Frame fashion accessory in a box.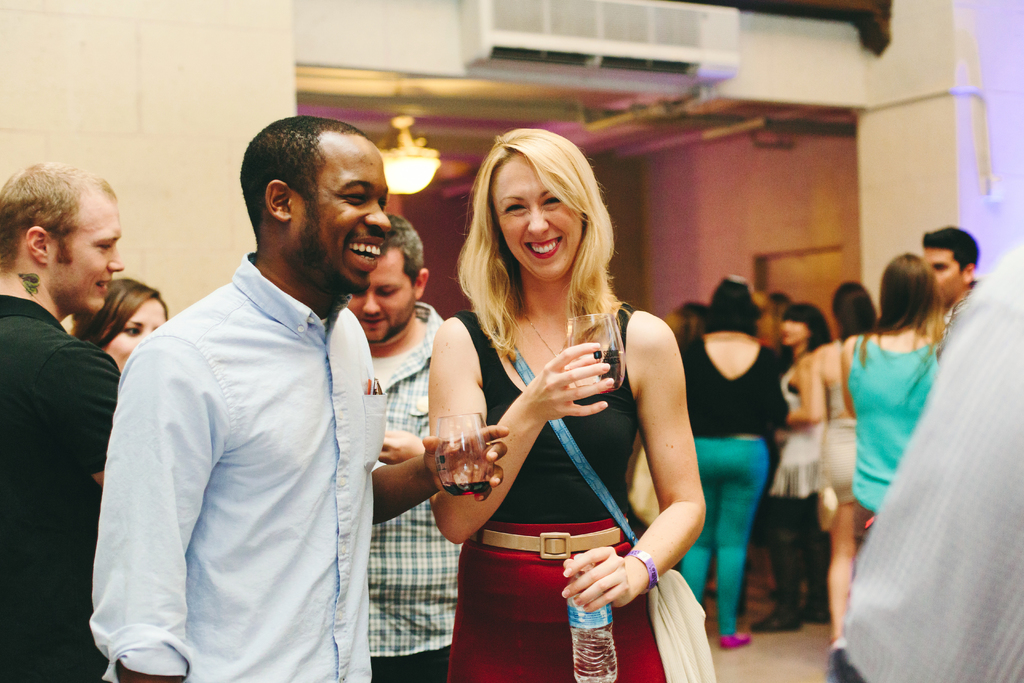
Rect(749, 536, 804, 632).
